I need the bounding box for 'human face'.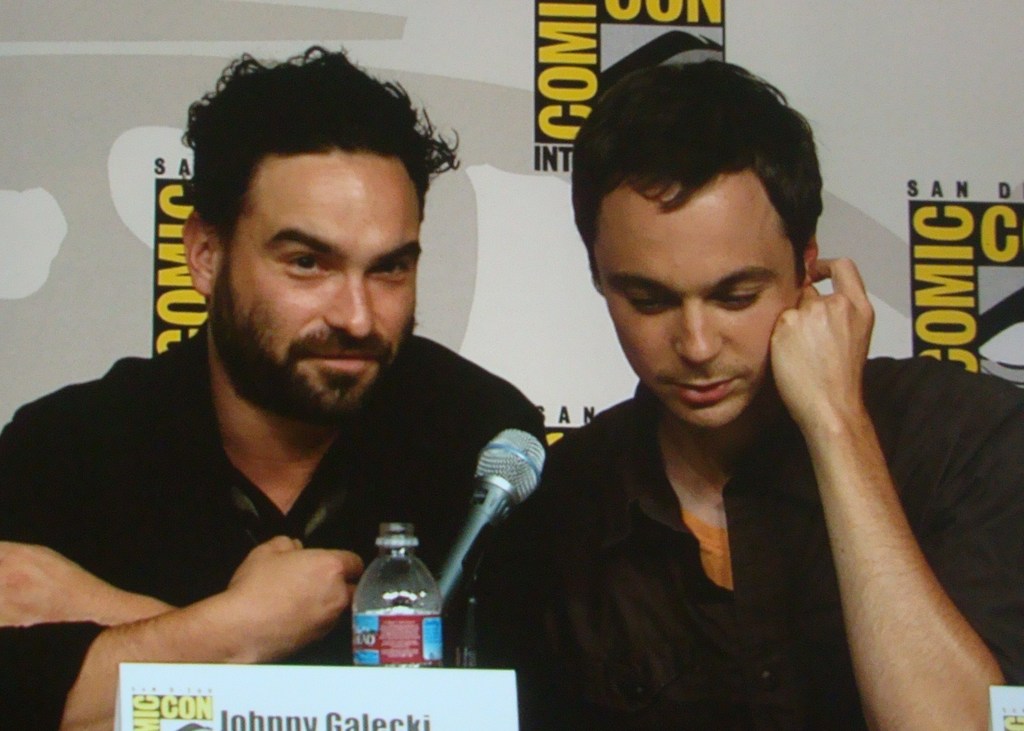
Here it is: (220, 175, 423, 401).
